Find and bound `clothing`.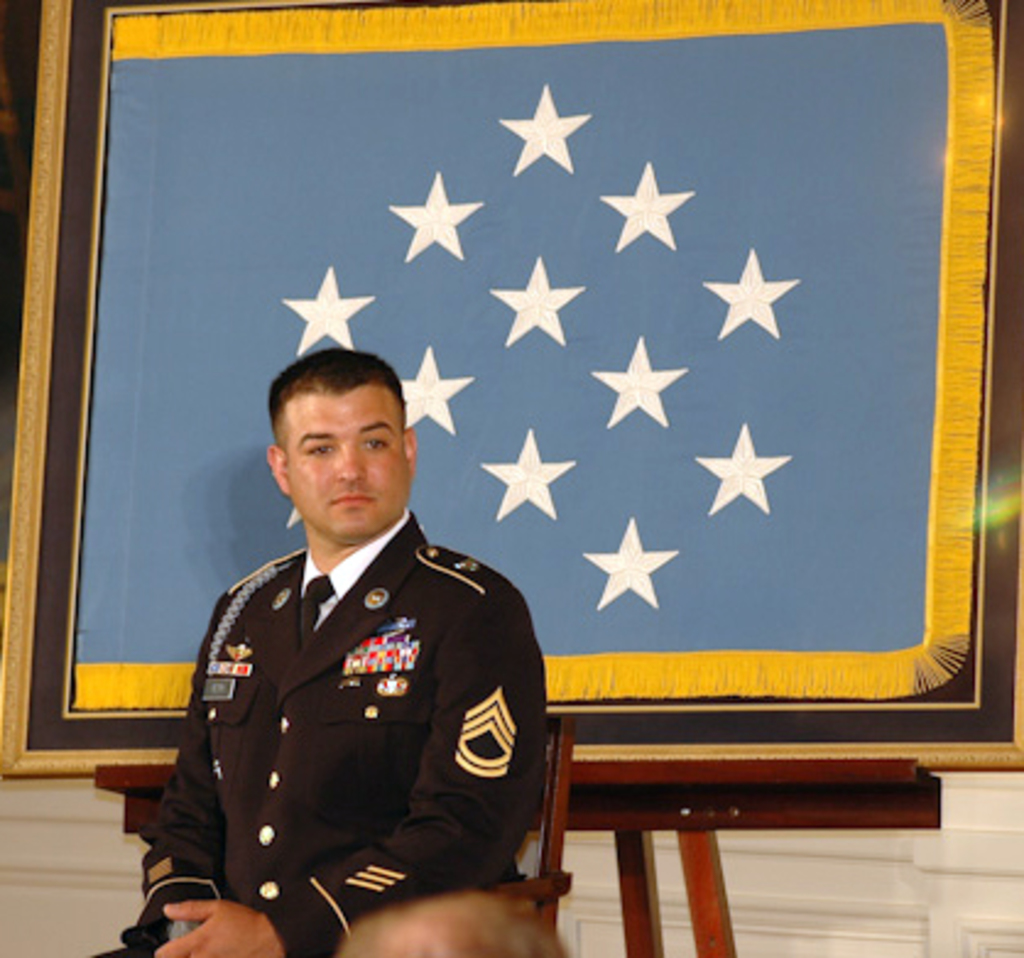
Bound: pyautogui.locateOnScreen(140, 466, 566, 931).
